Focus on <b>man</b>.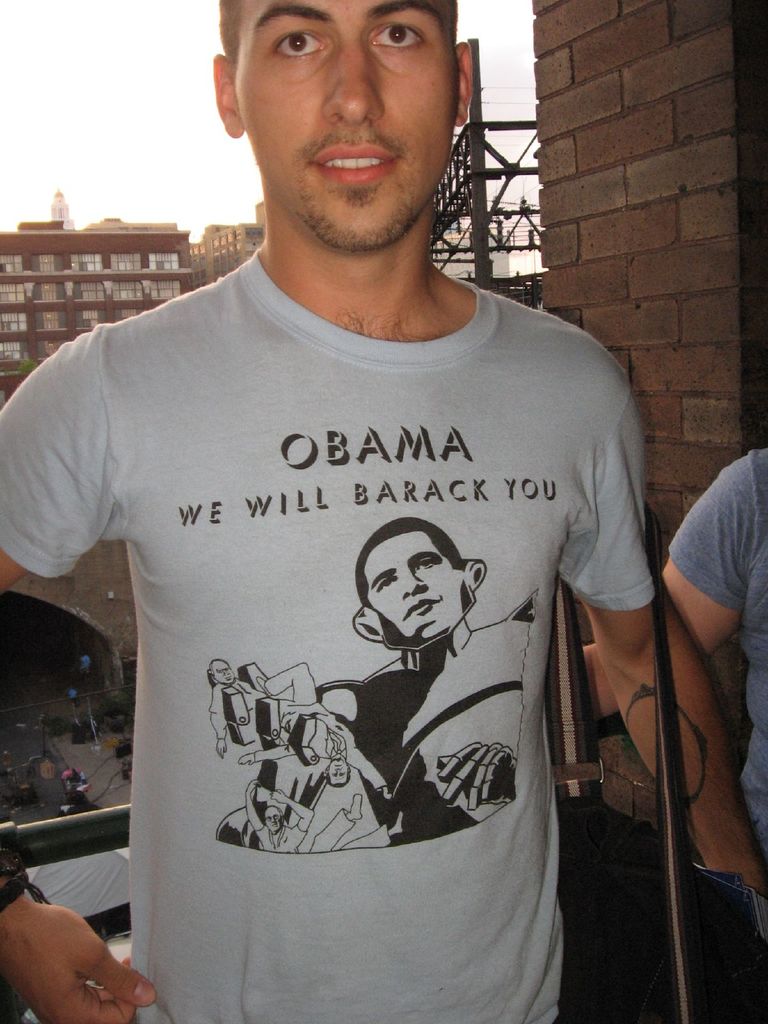
Focused at rect(31, 1, 684, 1002).
